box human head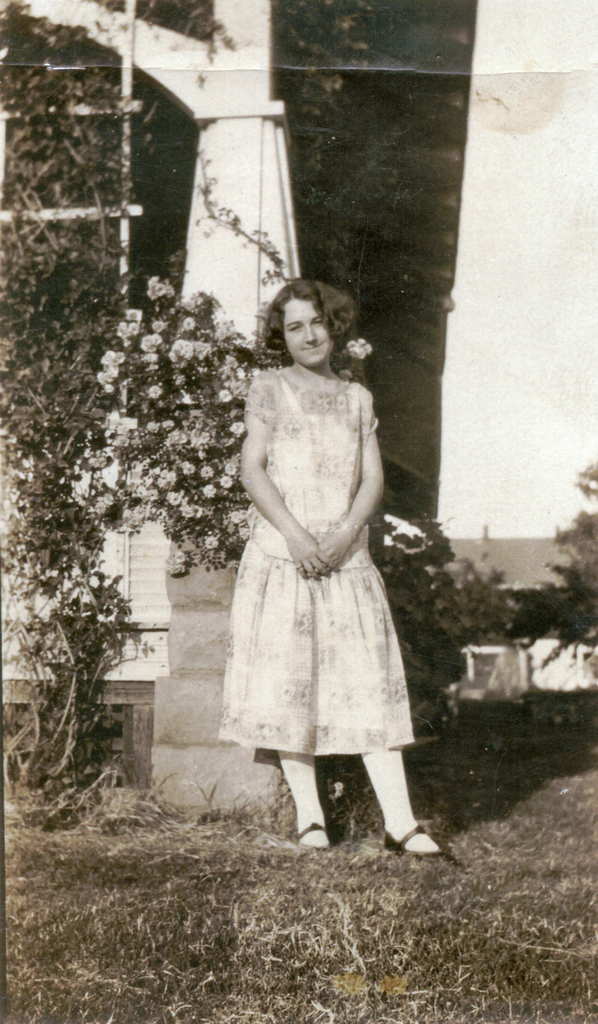
{"x1": 264, "y1": 275, "x2": 348, "y2": 356}
